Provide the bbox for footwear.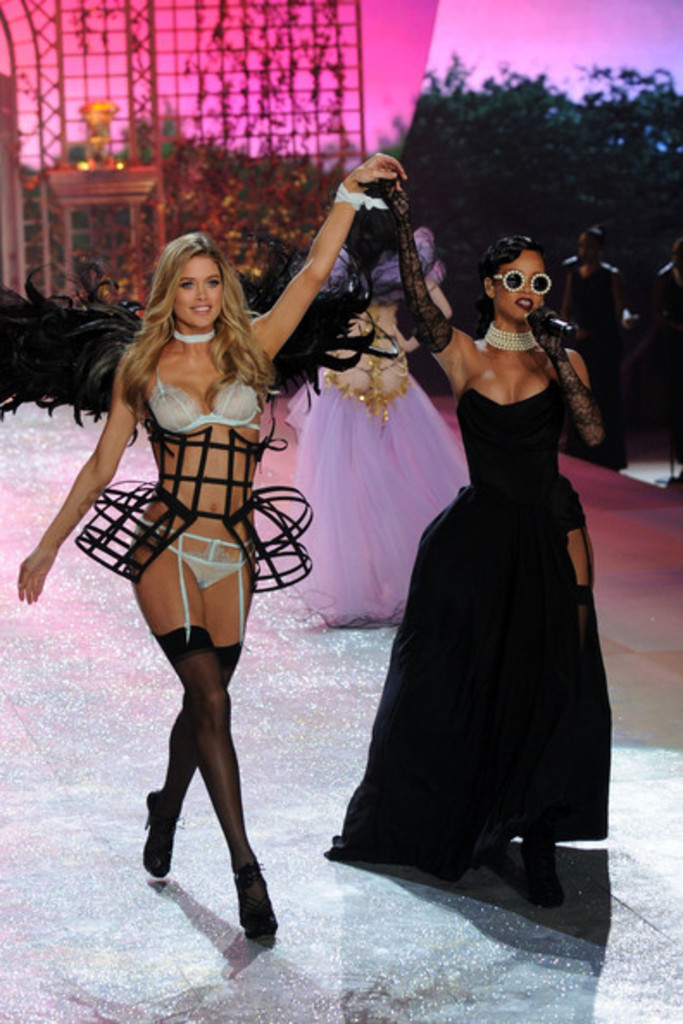
{"left": 229, "top": 860, "right": 279, "bottom": 940}.
